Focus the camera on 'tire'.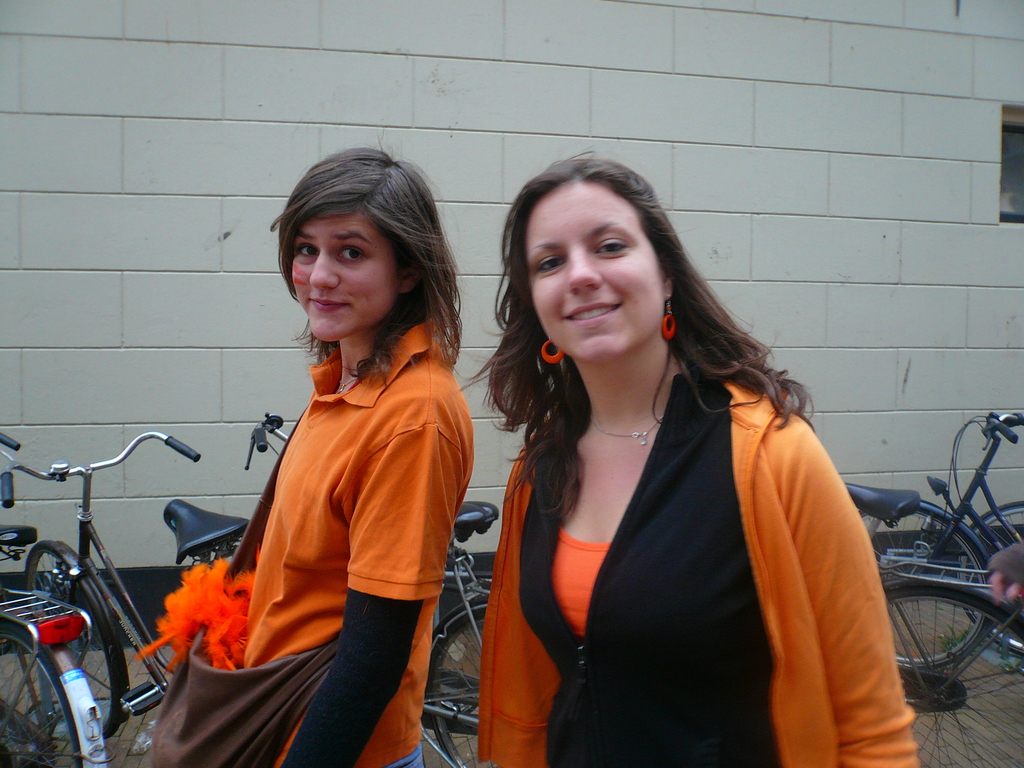
Focus region: bbox(429, 598, 491, 767).
